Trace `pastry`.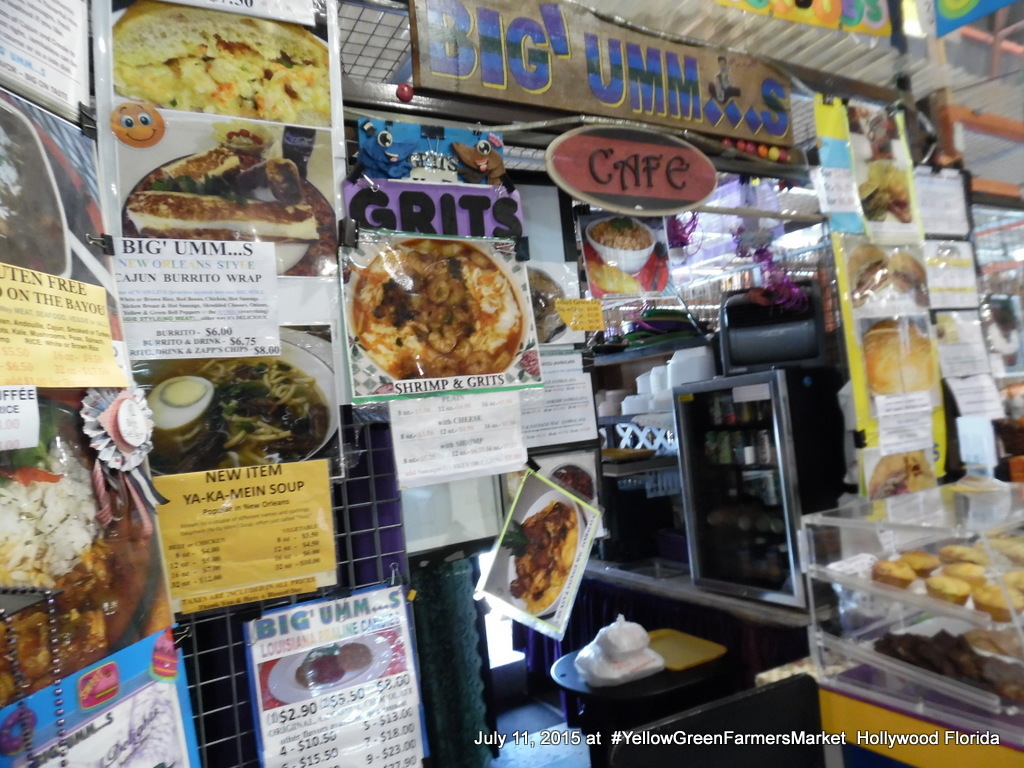
Traced to detection(328, 217, 521, 385).
